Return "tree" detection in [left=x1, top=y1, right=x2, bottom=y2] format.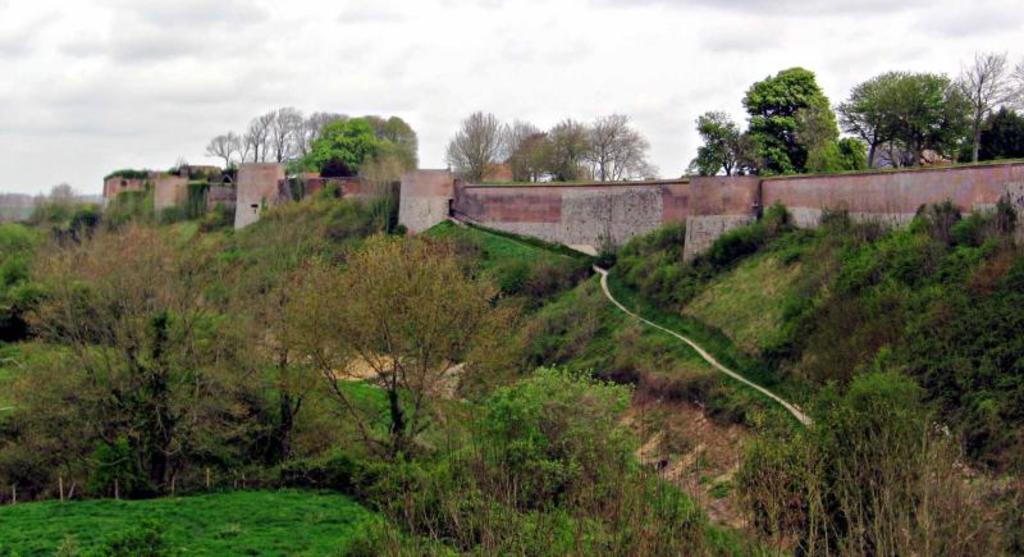
[left=741, top=60, right=833, bottom=174].
